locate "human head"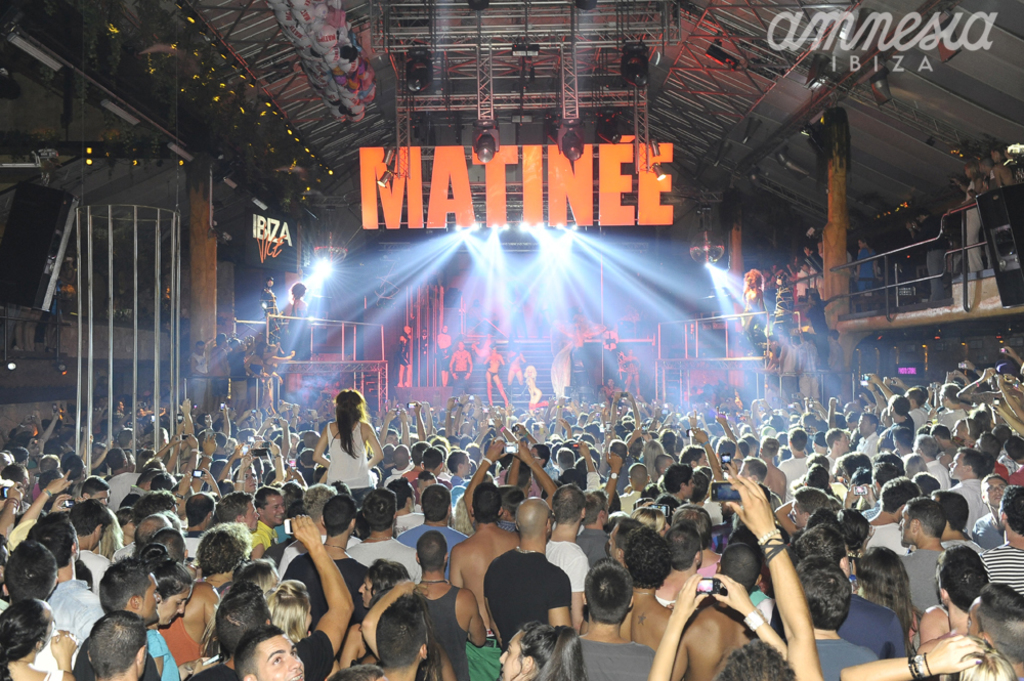
box=[0, 534, 10, 588]
